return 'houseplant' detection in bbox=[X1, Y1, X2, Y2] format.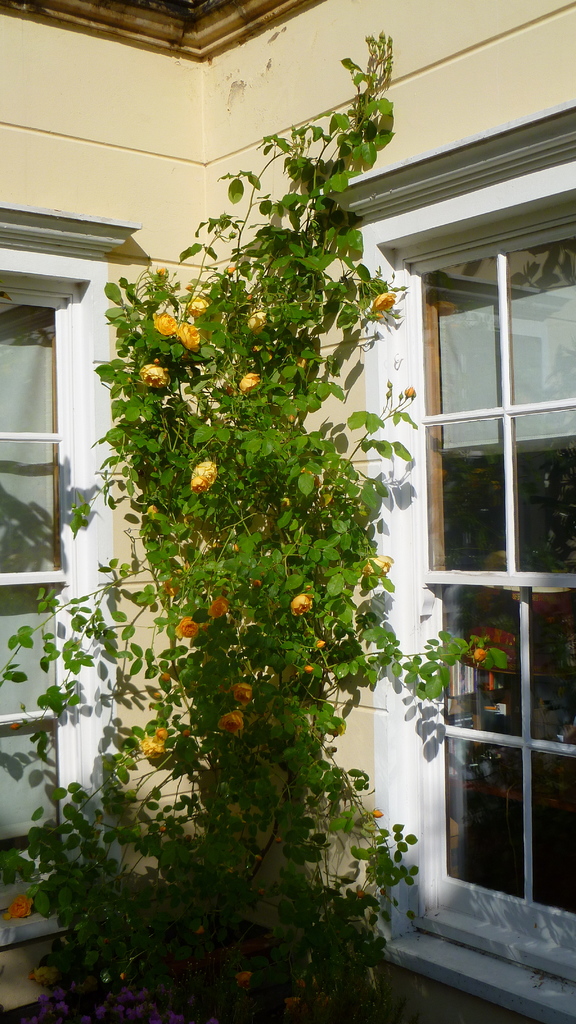
bbox=[0, 24, 509, 1023].
